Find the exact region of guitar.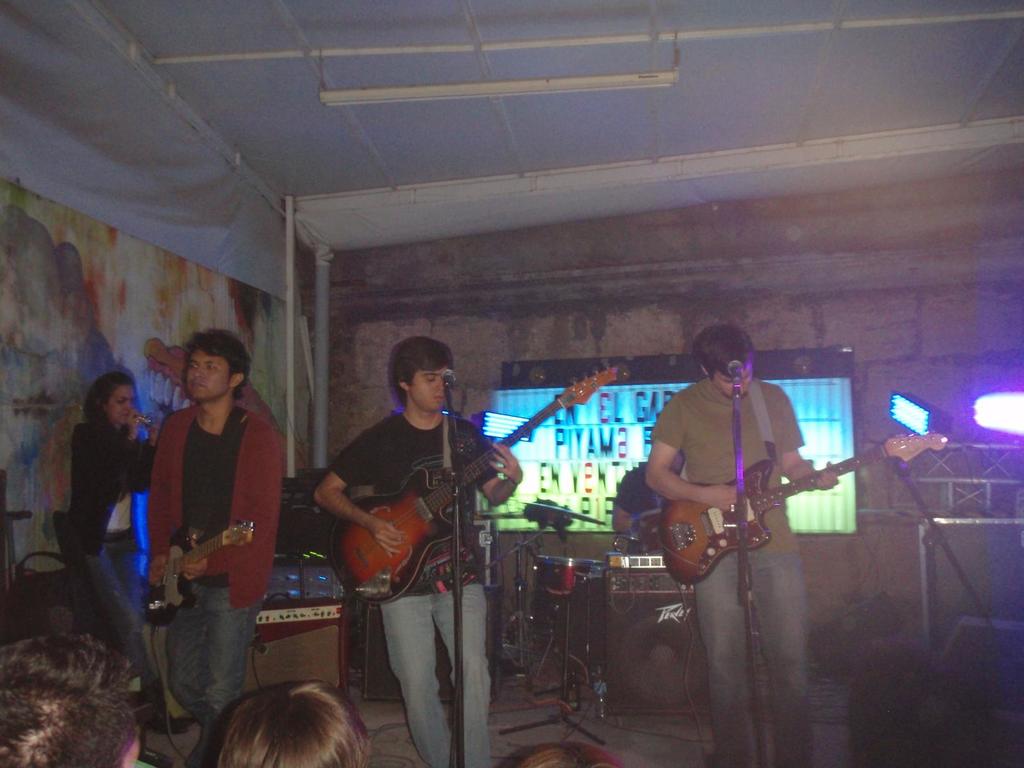
Exact region: (x1=325, y1=362, x2=628, y2=609).
